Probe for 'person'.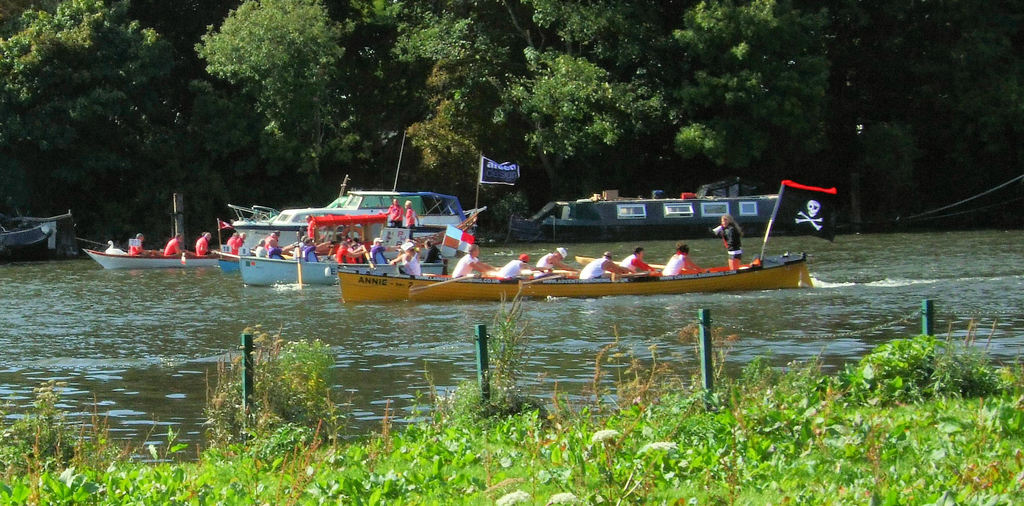
Probe result: 378:199:402:226.
